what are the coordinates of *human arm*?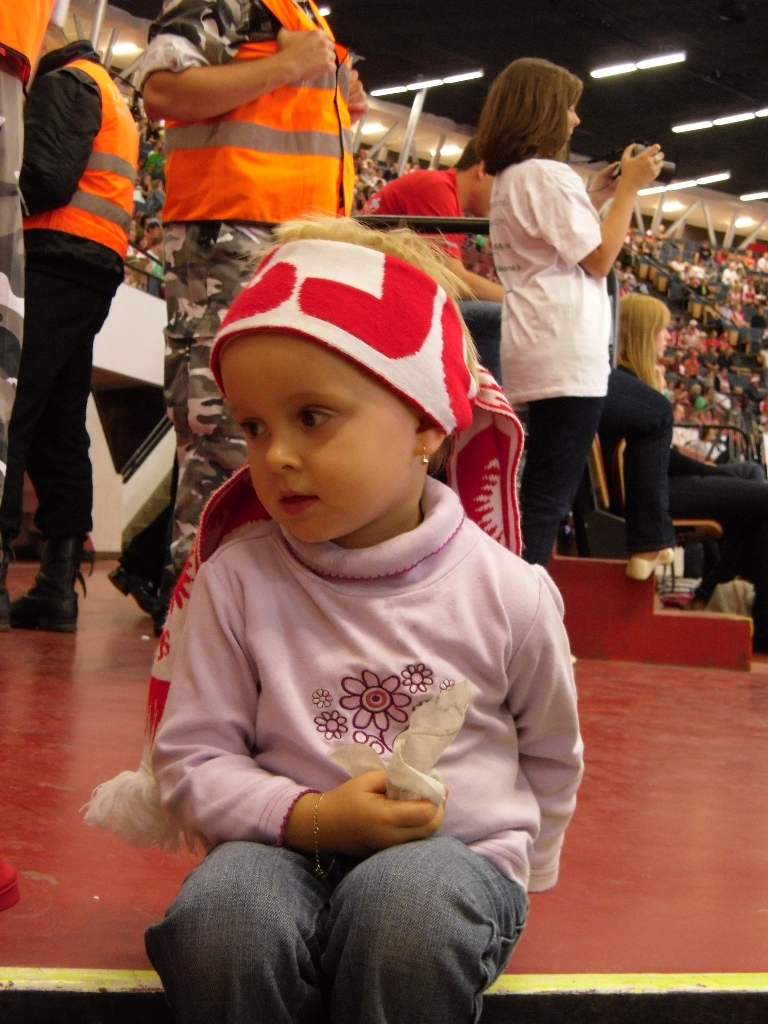
[503, 583, 586, 895].
